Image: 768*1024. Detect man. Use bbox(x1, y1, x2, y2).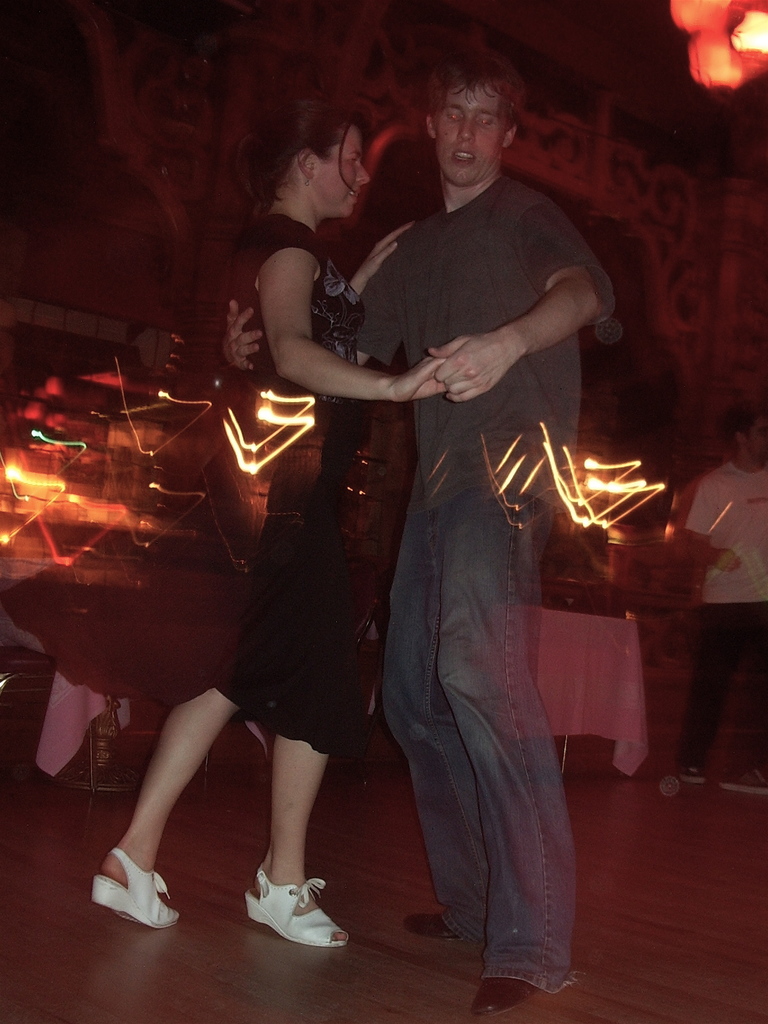
bbox(672, 398, 767, 778).
